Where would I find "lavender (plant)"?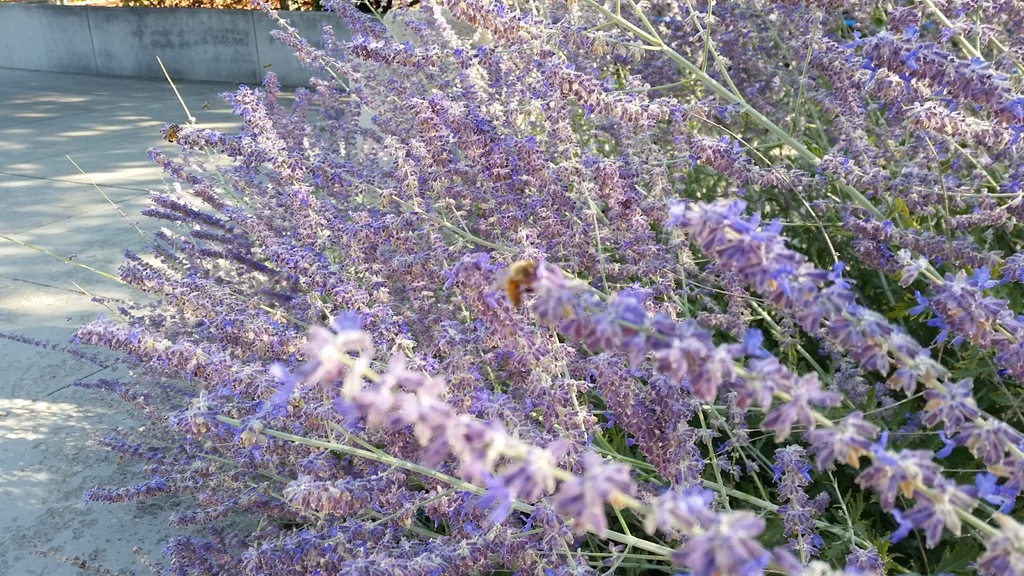
At 474, 113, 535, 228.
